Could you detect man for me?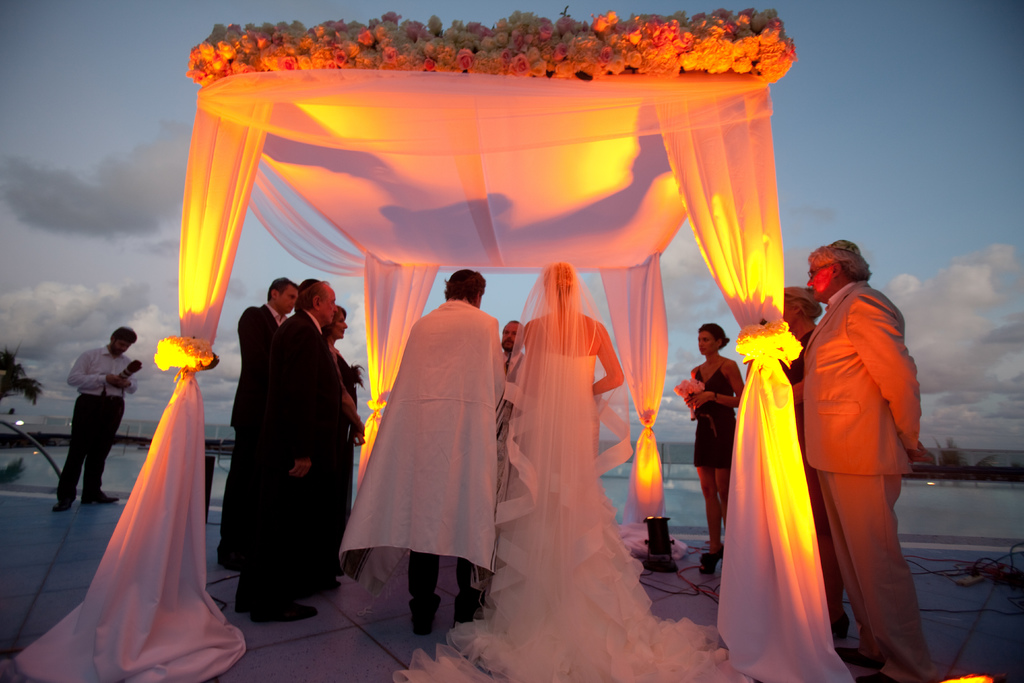
Detection result: [410, 263, 504, 636].
